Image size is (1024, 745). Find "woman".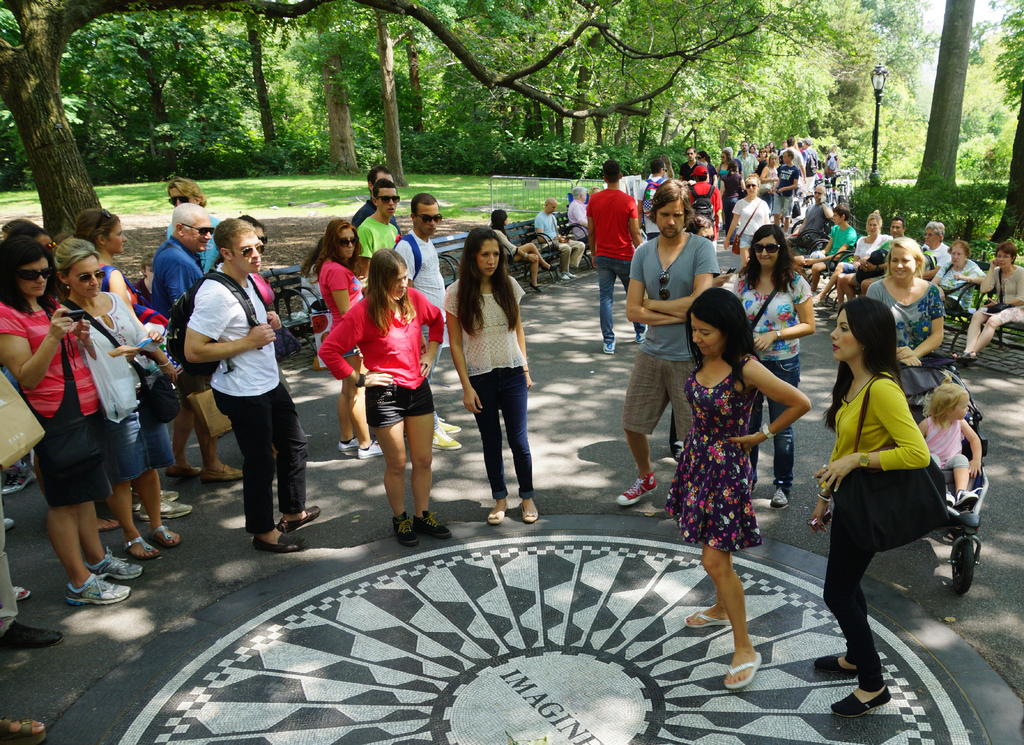
locate(700, 151, 714, 178).
